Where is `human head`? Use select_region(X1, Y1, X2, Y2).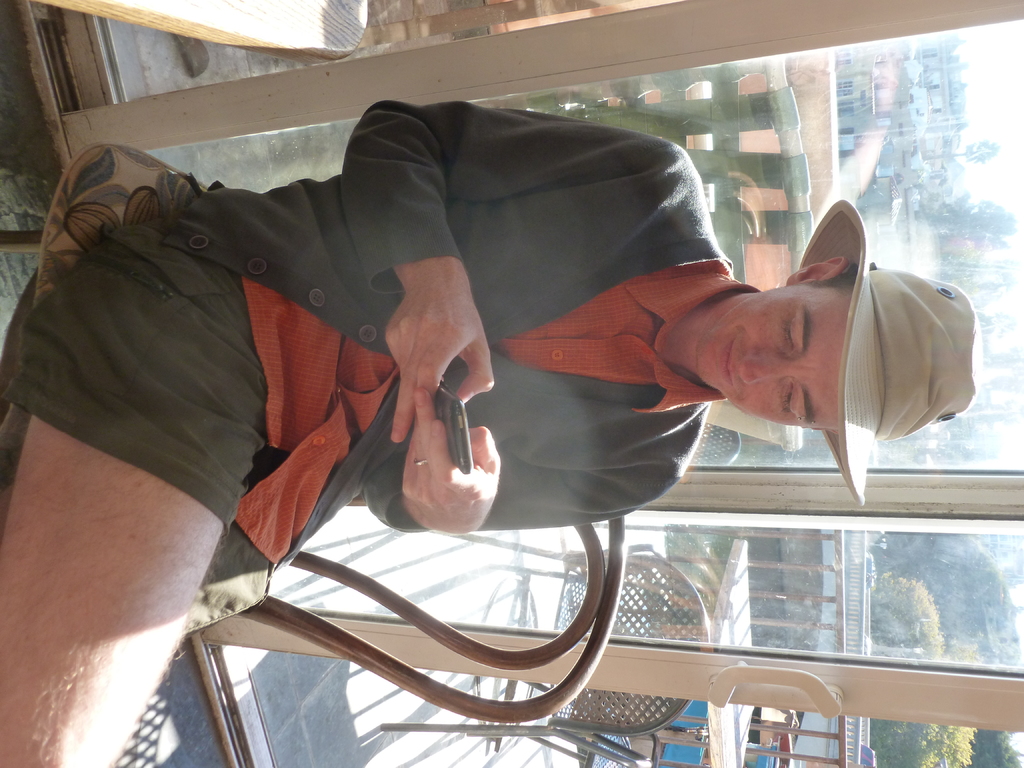
select_region(702, 239, 915, 459).
